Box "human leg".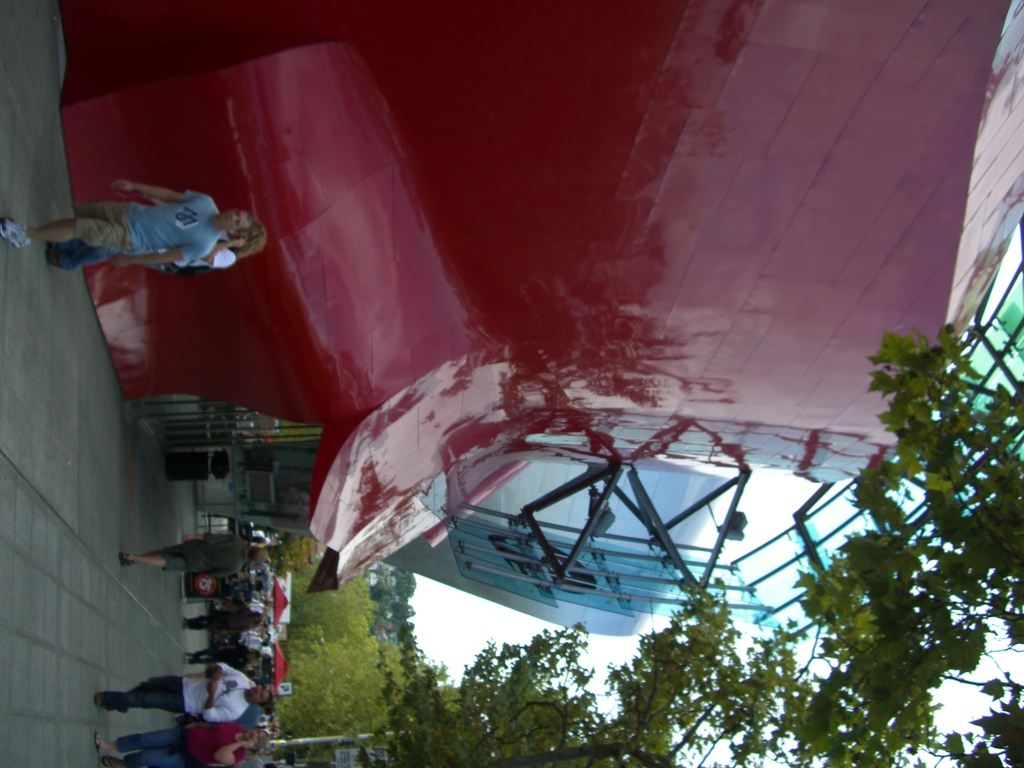
x1=38 y1=195 x2=149 y2=220.
